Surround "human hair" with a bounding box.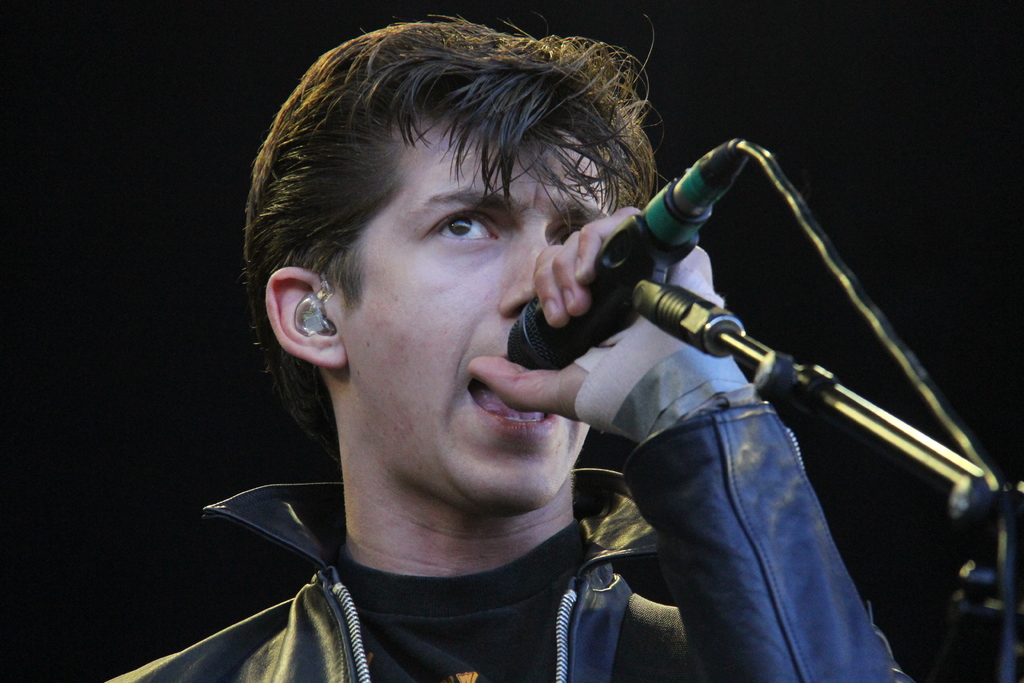
(left=269, top=2, right=627, bottom=447).
